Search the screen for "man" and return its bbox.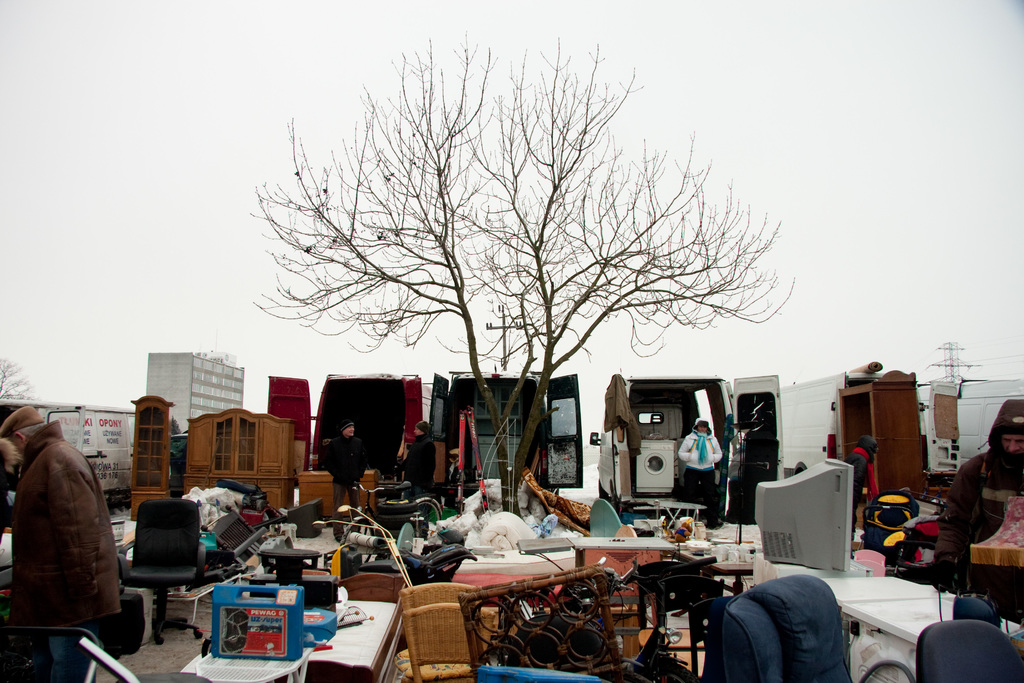
Found: [936, 405, 1023, 630].
